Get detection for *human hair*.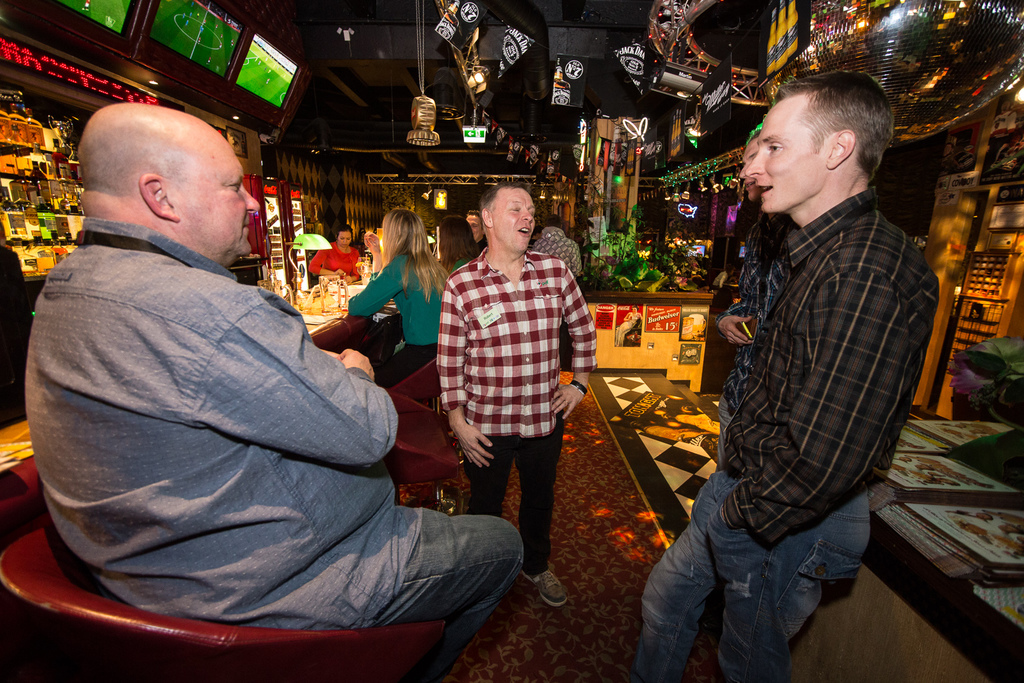
Detection: (x1=378, y1=210, x2=455, y2=311).
